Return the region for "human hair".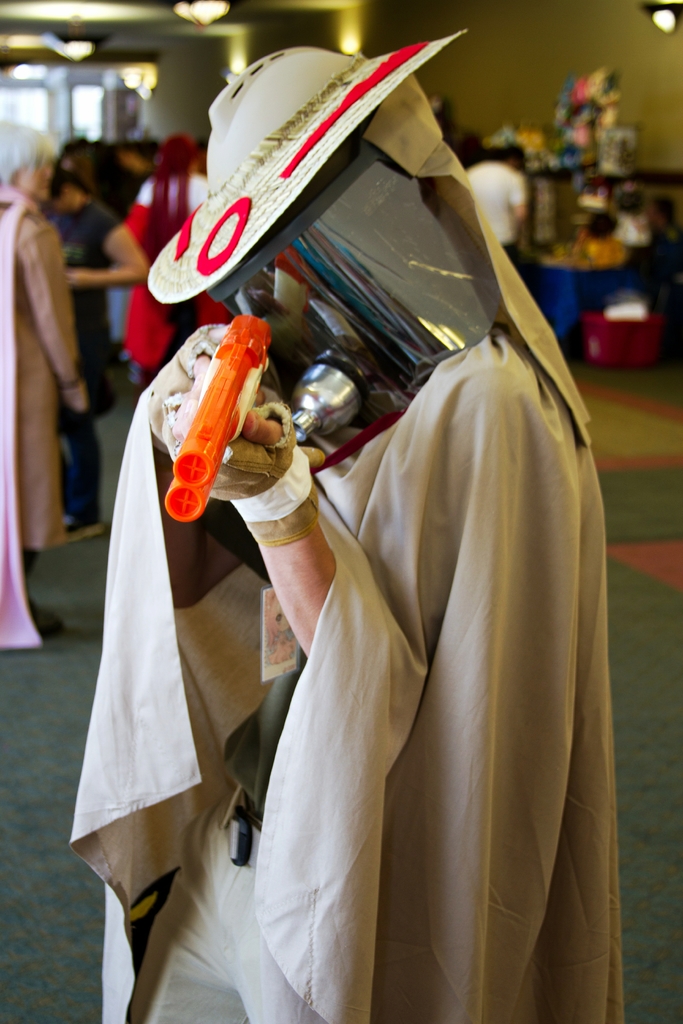
box=[0, 124, 60, 187].
